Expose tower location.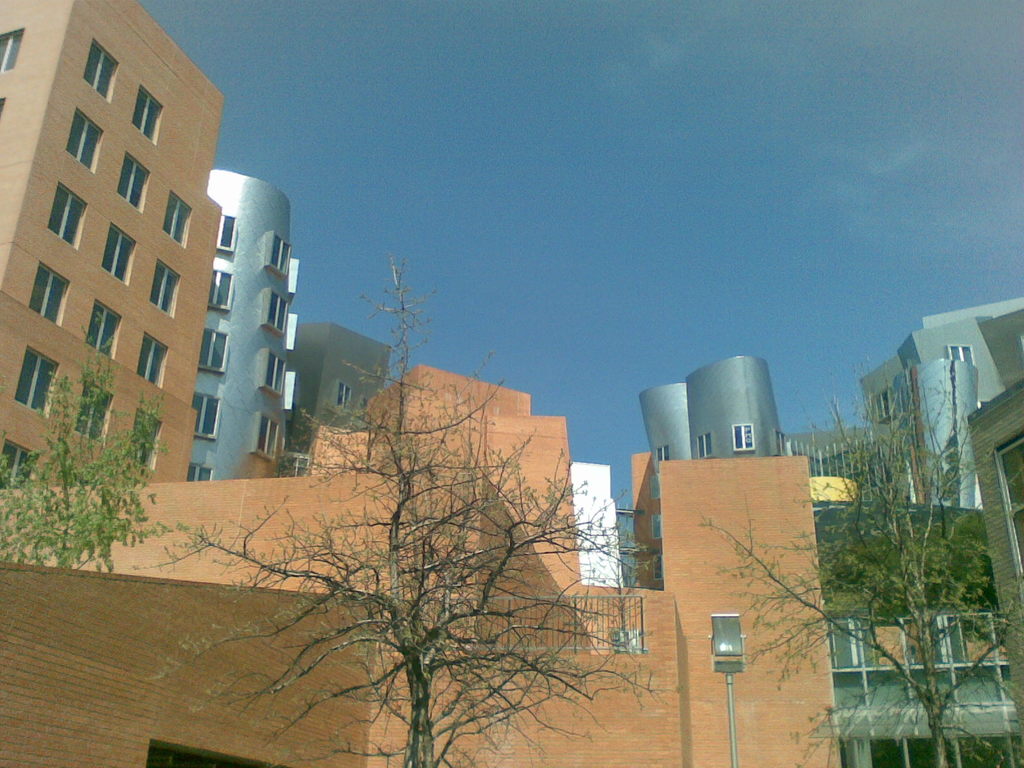
Exposed at Rect(1, 0, 231, 488).
